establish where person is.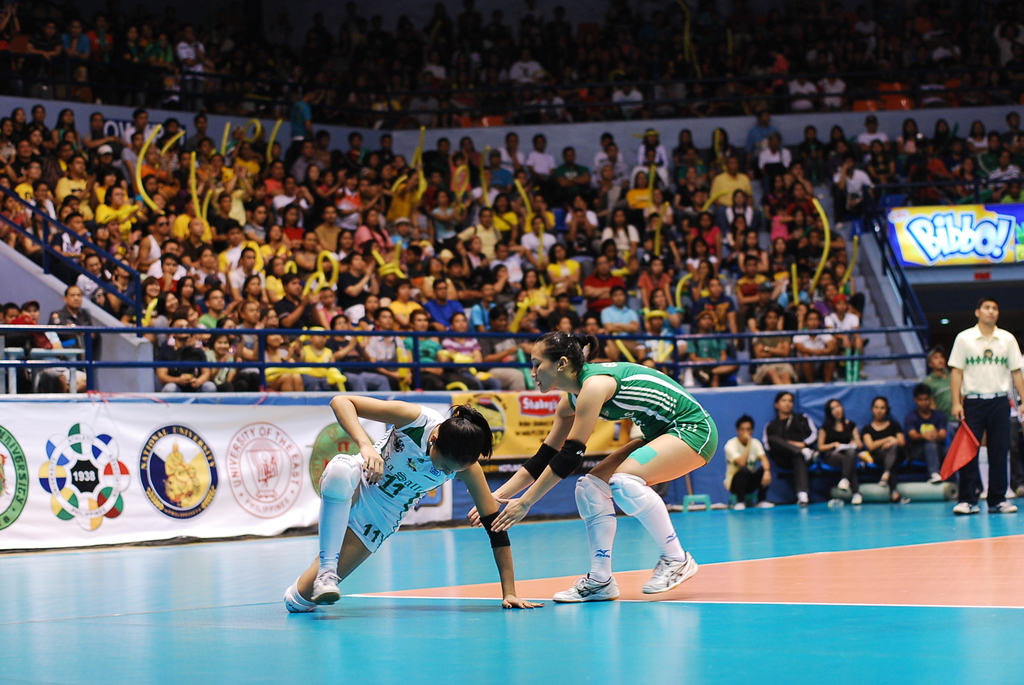
Established at crop(266, 255, 286, 304).
